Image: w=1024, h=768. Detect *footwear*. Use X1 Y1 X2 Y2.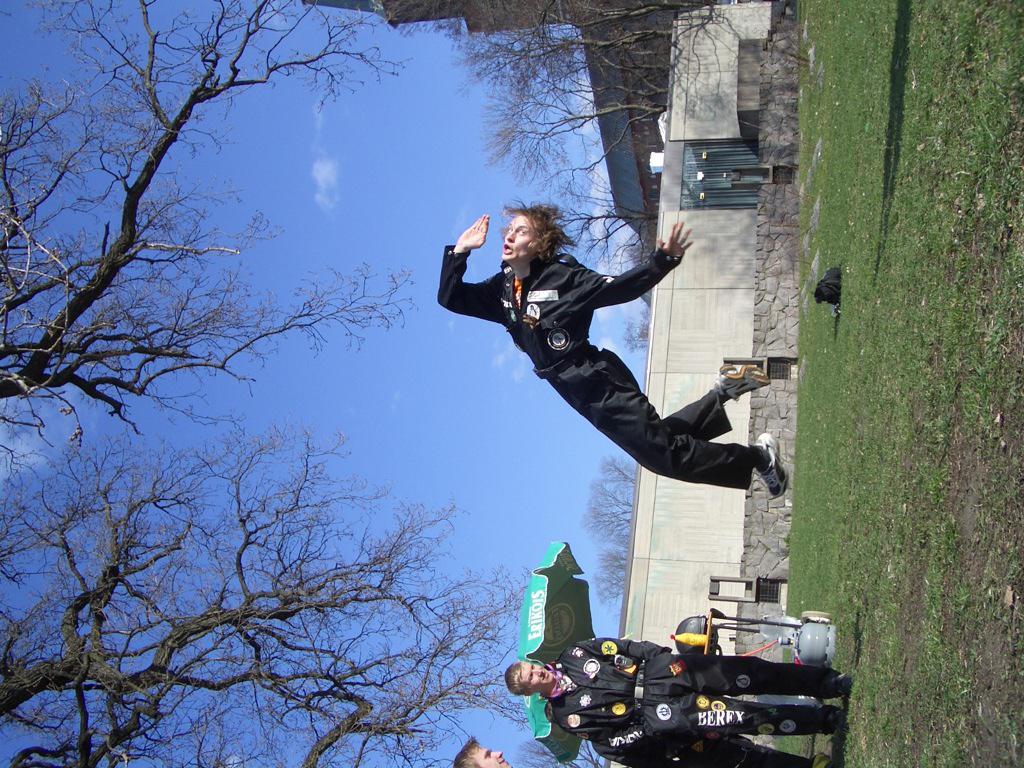
746 436 788 494.
